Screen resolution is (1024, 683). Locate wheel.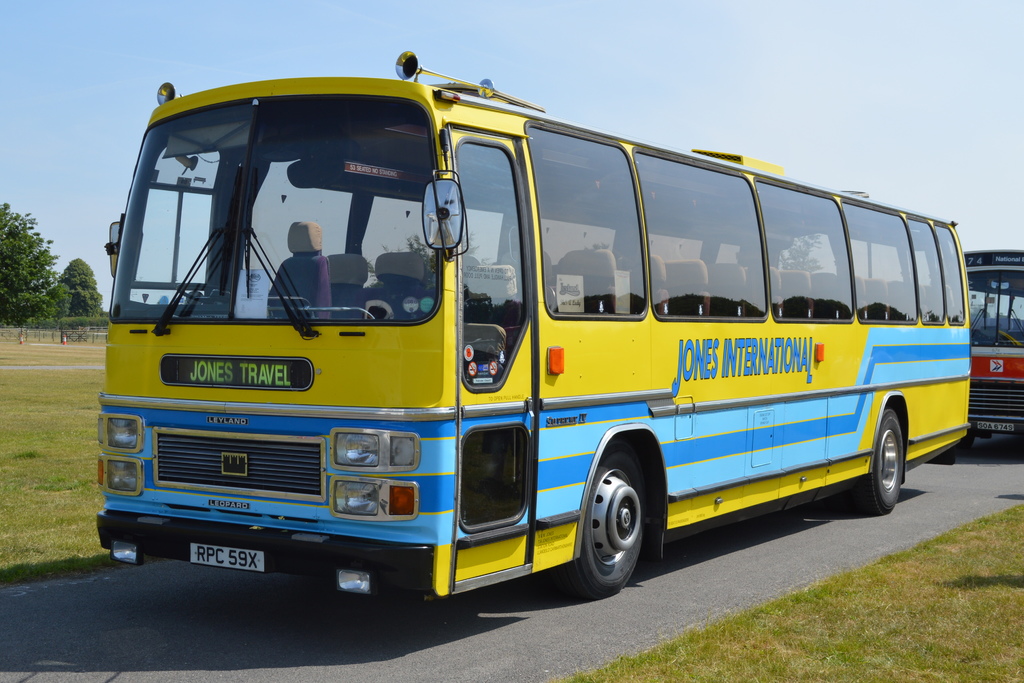
[865,407,920,518].
